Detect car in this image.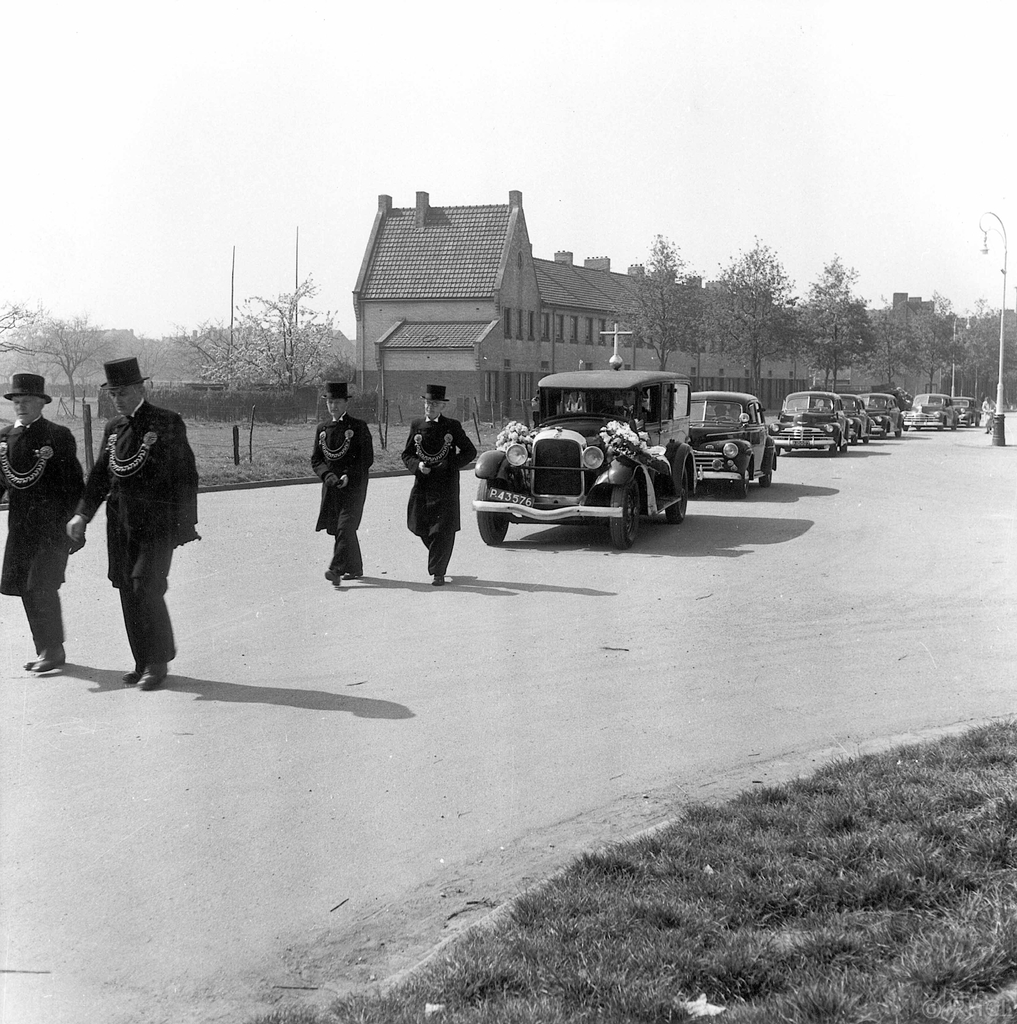
Detection: Rect(902, 395, 960, 435).
